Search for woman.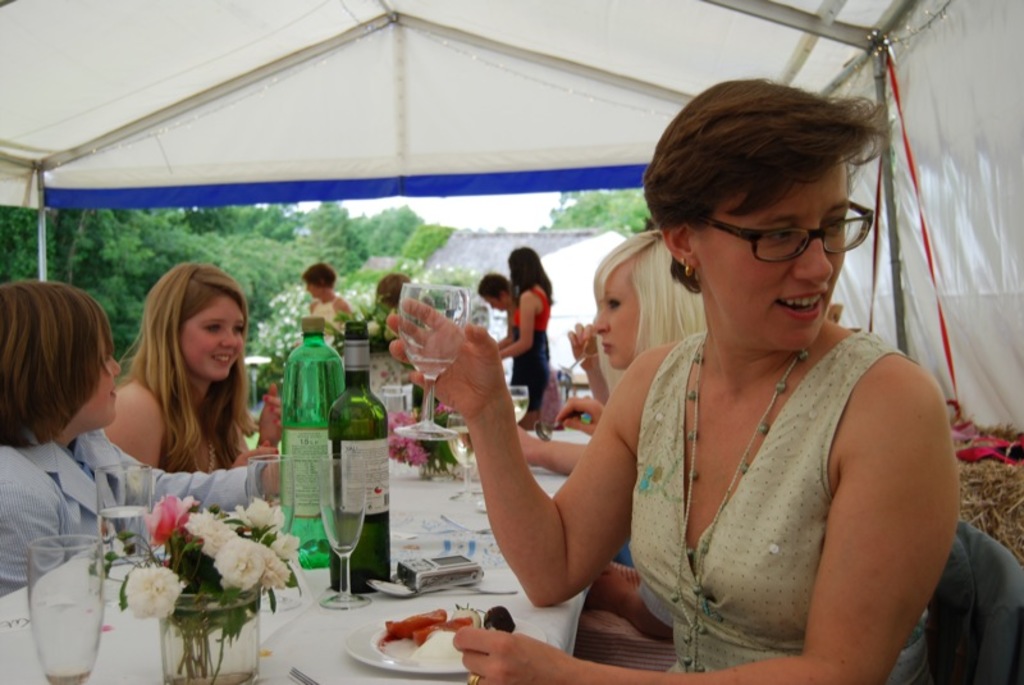
Found at box(392, 81, 978, 684).
